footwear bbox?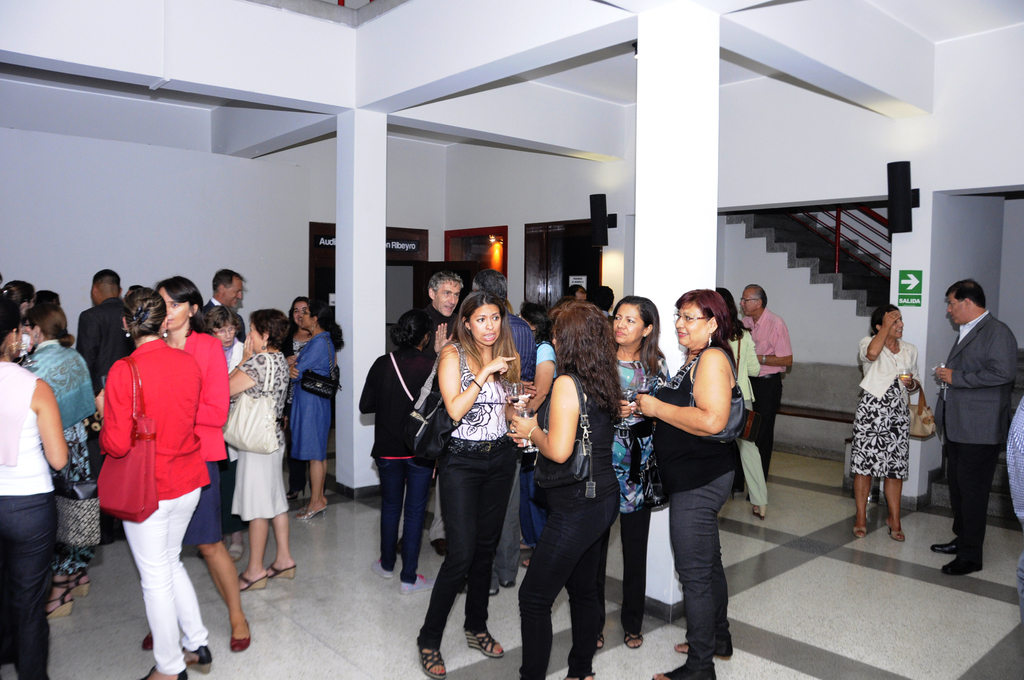
box=[186, 640, 212, 670]
